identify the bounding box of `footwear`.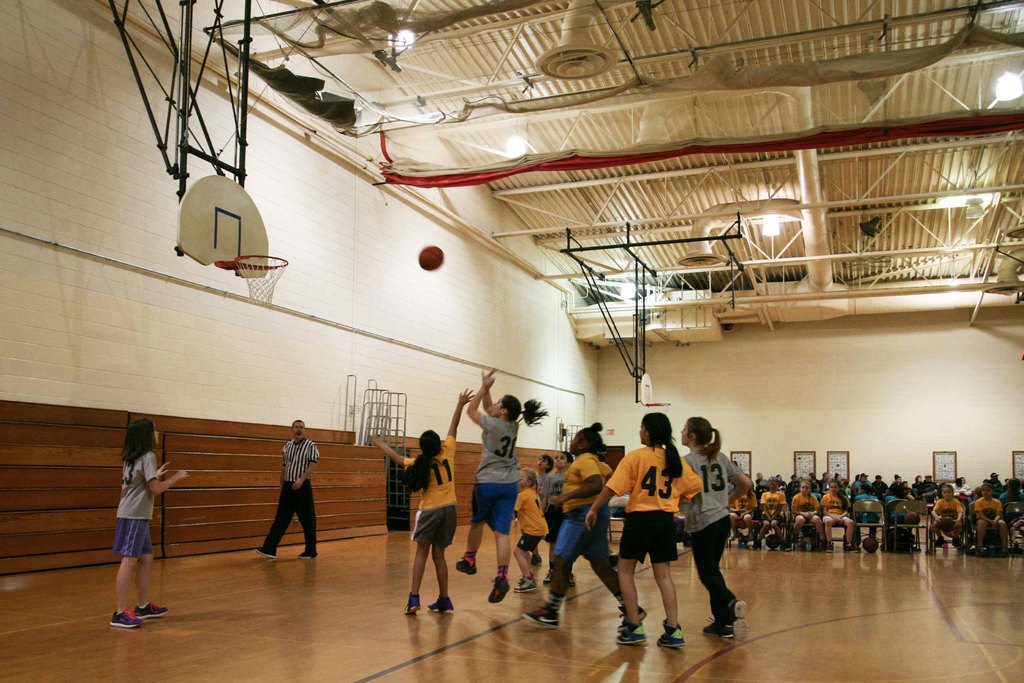
detection(819, 543, 823, 550).
